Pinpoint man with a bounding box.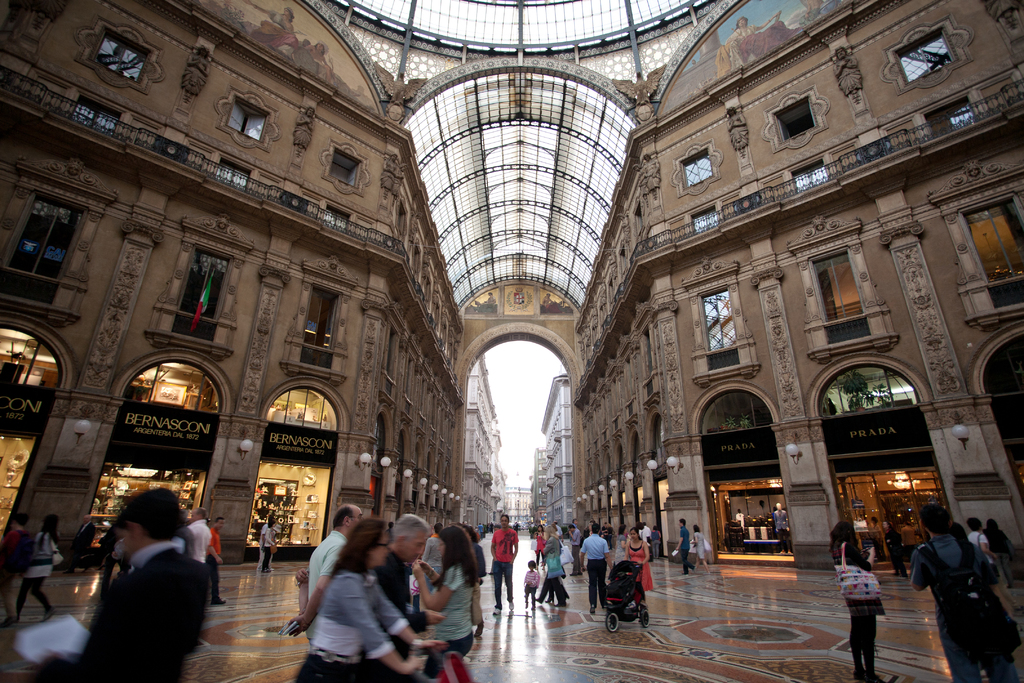
{"left": 736, "top": 511, "right": 742, "bottom": 530}.
